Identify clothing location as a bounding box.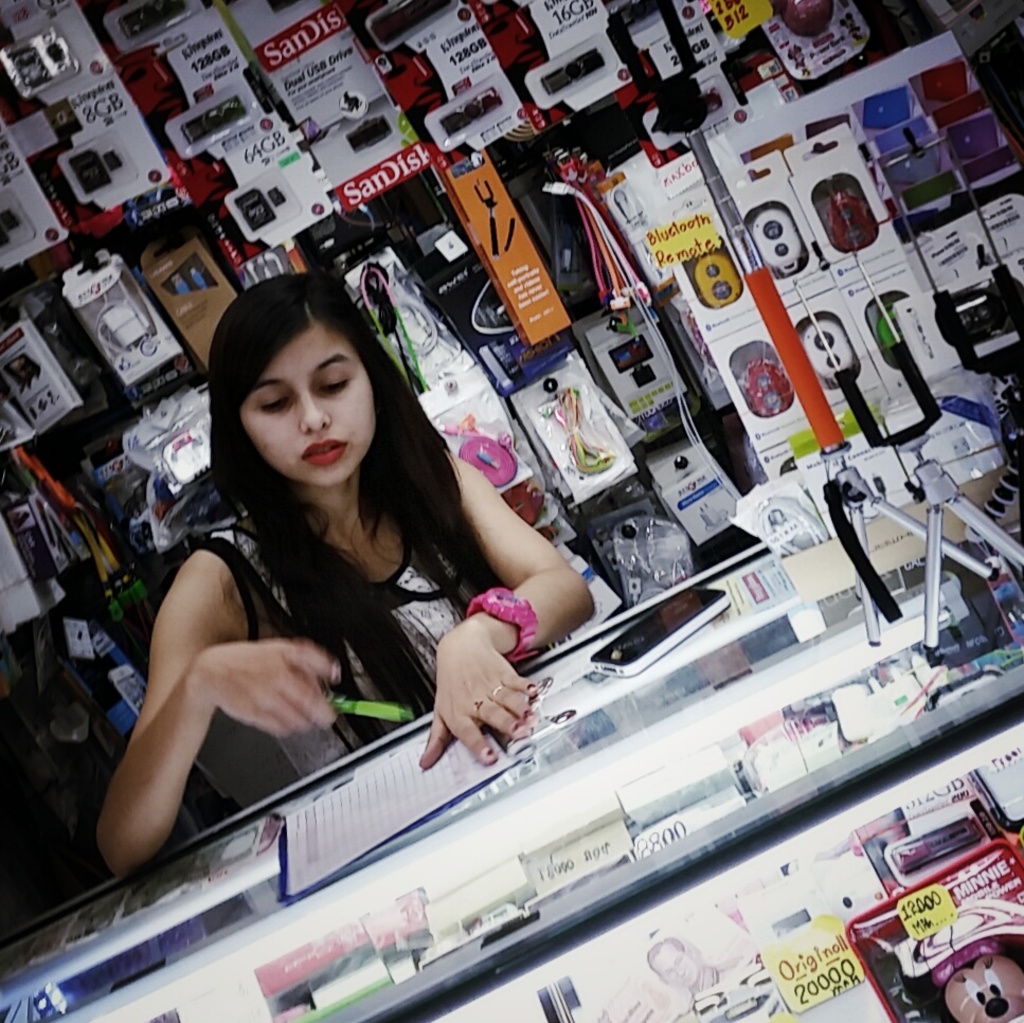
{"x1": 696, "y1": 961, "x2": 720, "y2": 1002}.
